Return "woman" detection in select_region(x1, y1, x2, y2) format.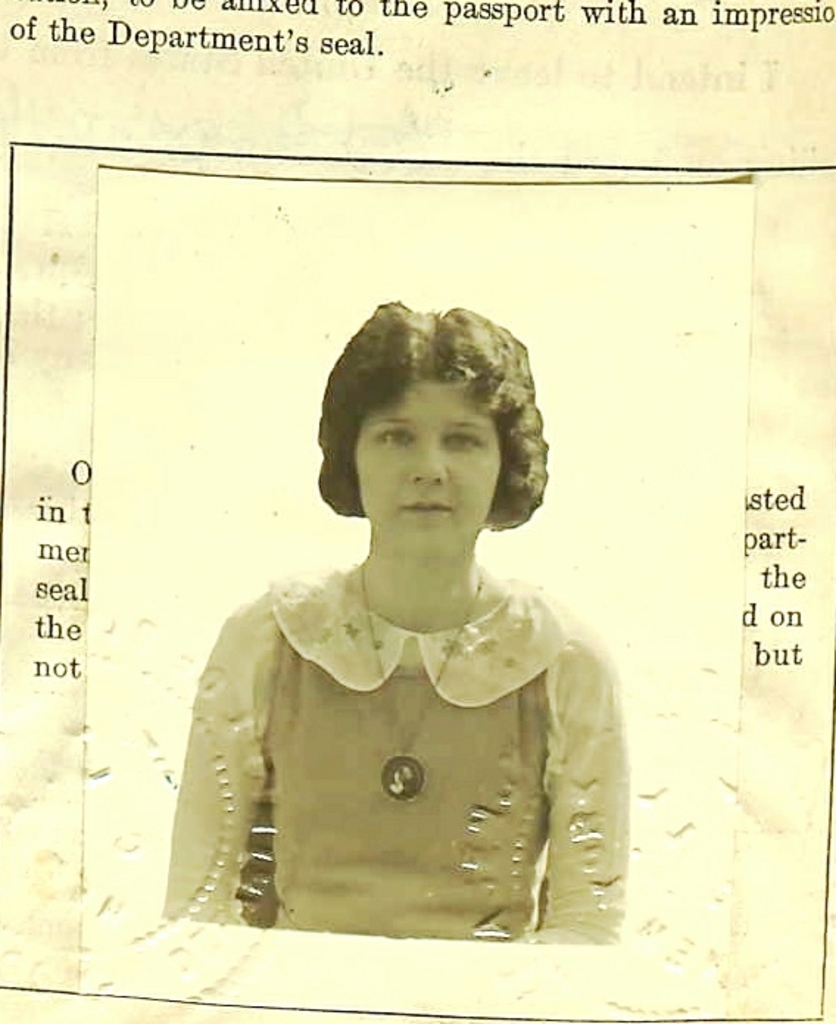
select_region(160, 287, 648, 936).
